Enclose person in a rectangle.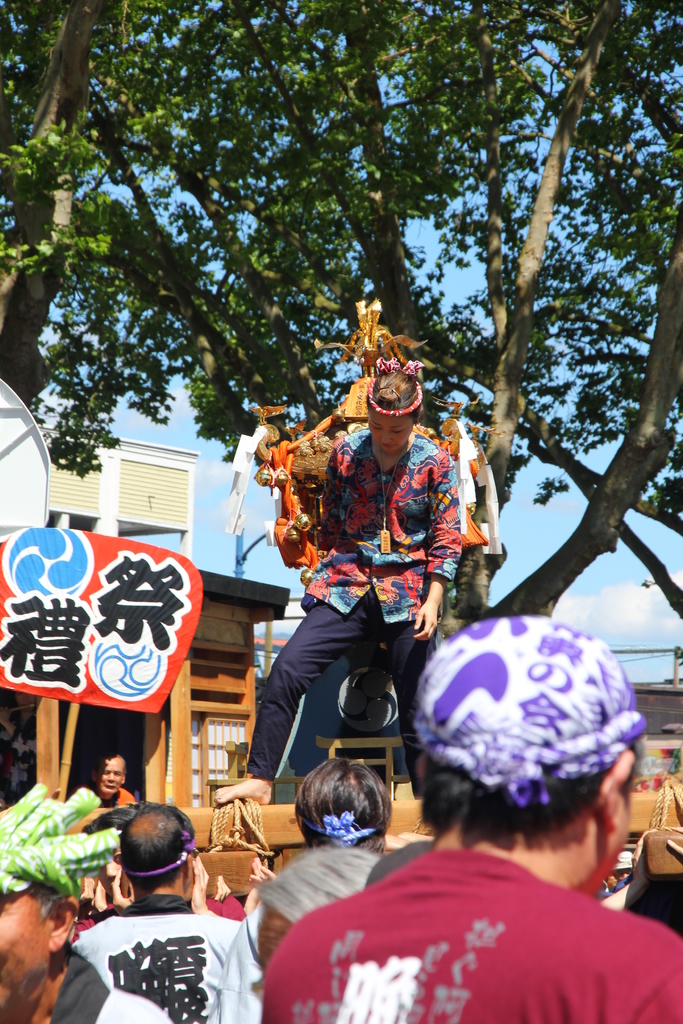
[left=217, top=344, right=515, bottom=804].
